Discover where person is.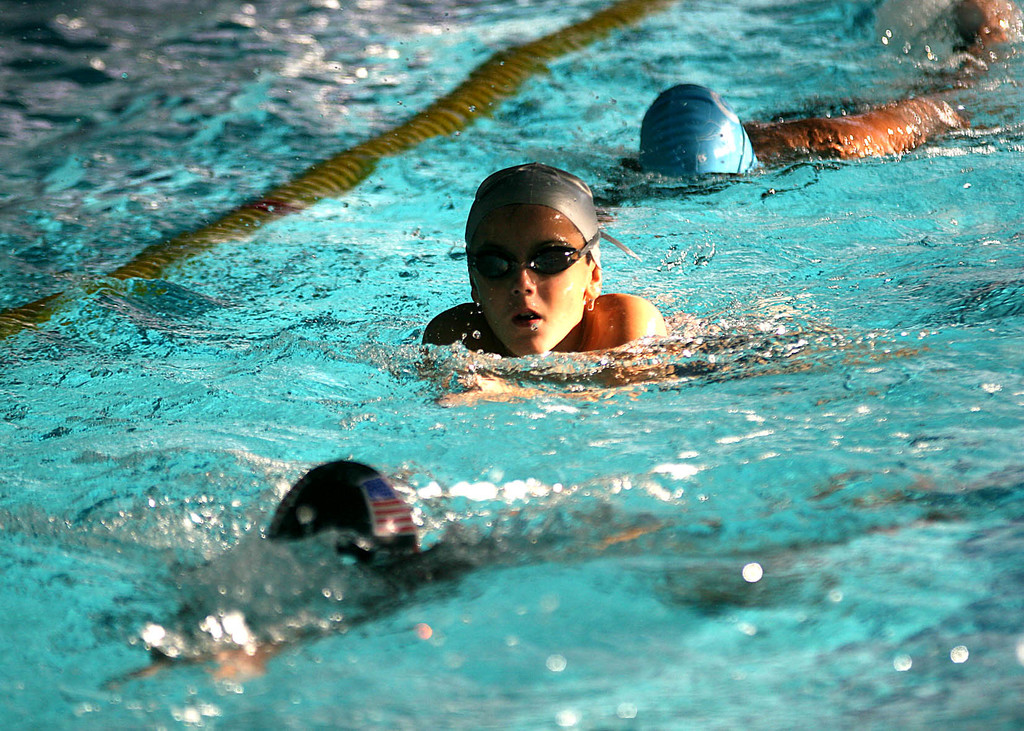
Discovered at bbox=(432, 136, 660, 389).
